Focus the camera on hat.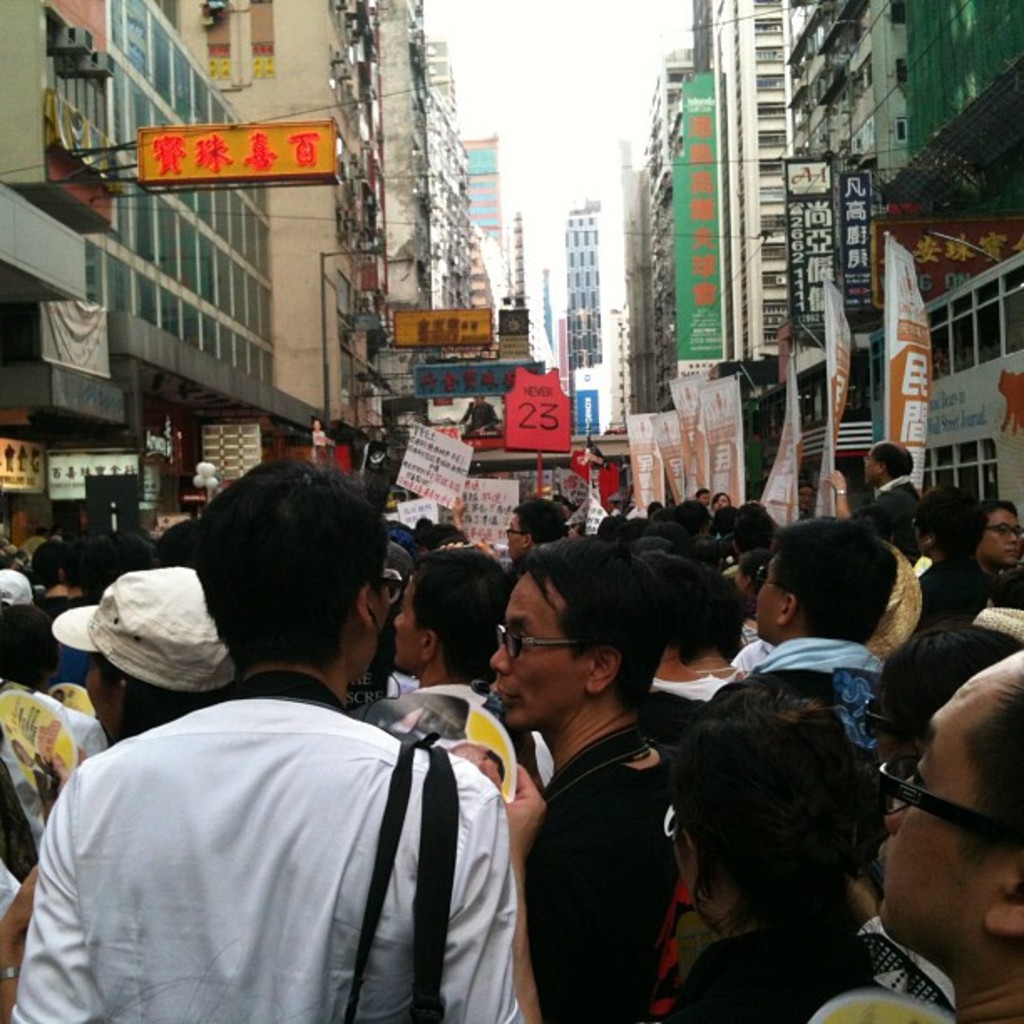
Focus region: [49, 561, 234, 694].
